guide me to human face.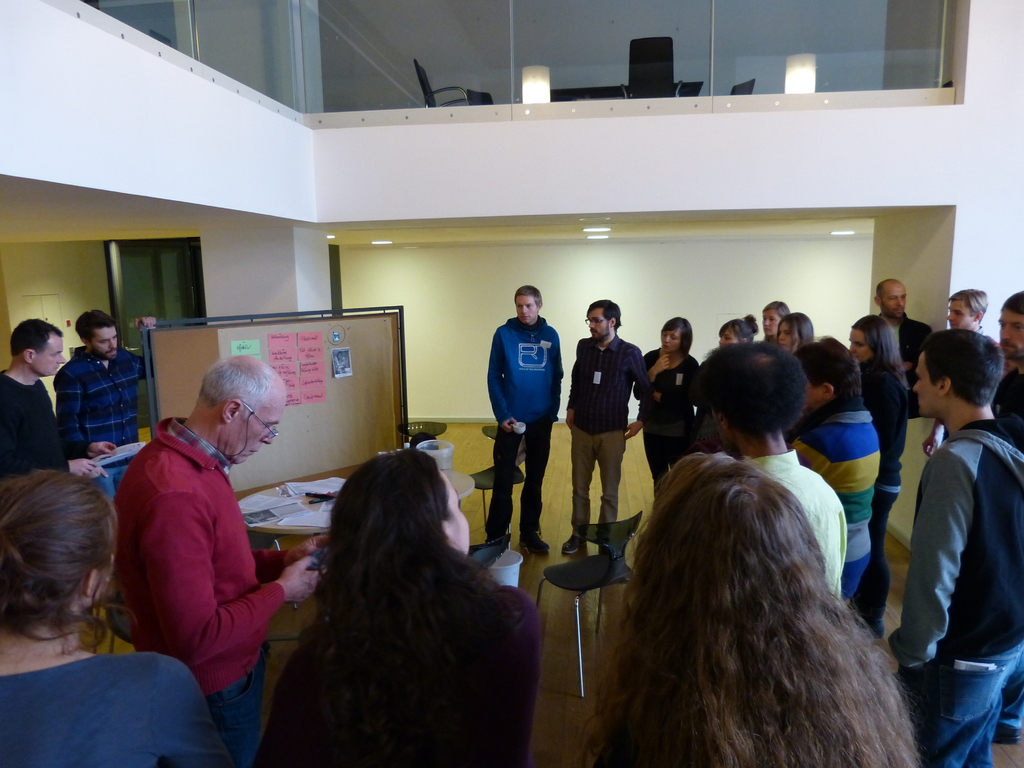
Guidance: (left=1004, top=314, right=1023, bottom=363).
